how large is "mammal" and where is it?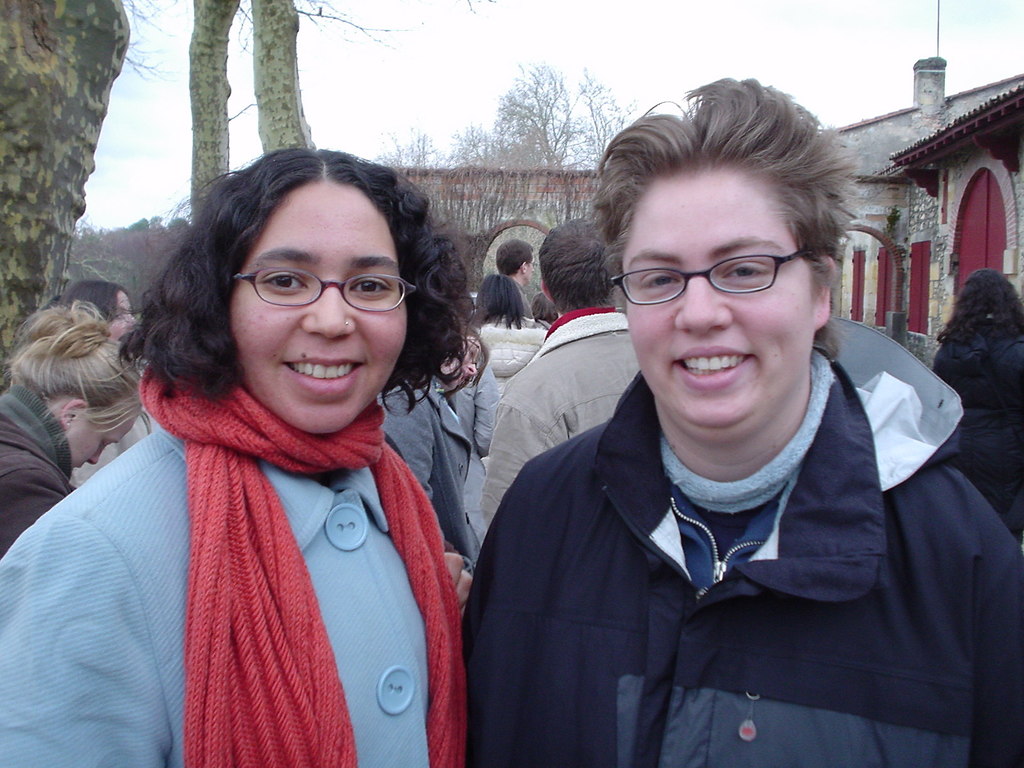
Bounding box: 384/220/488/562.
